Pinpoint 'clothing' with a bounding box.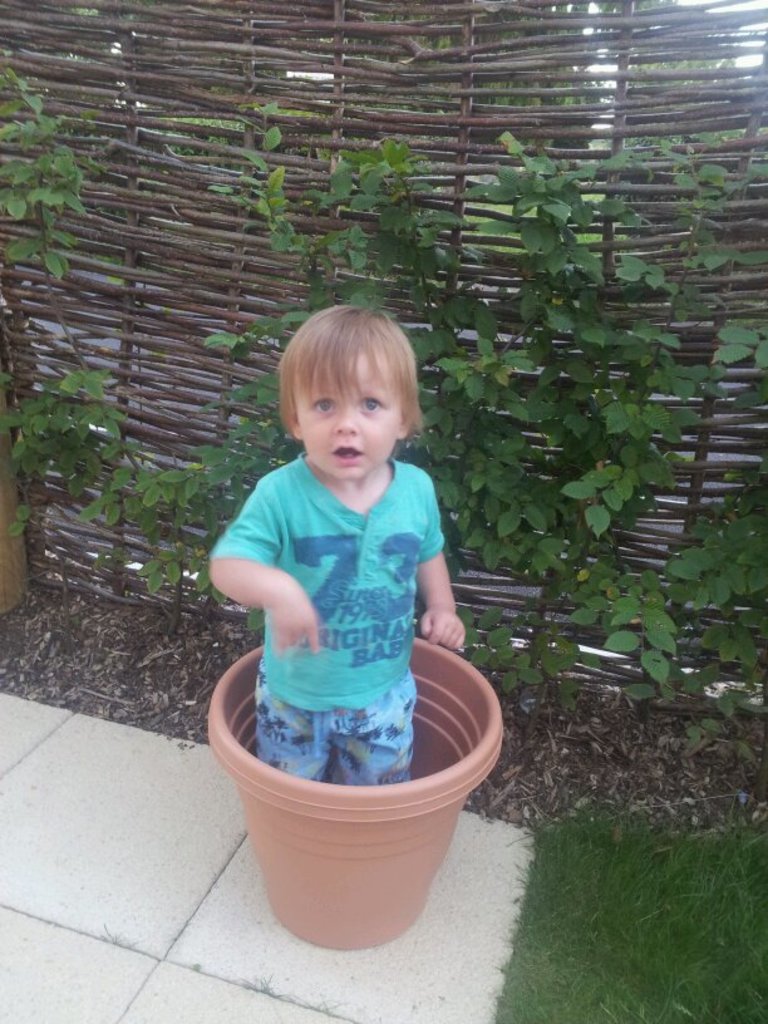
[x1=221, y1=444, x2=463, y2=729].
